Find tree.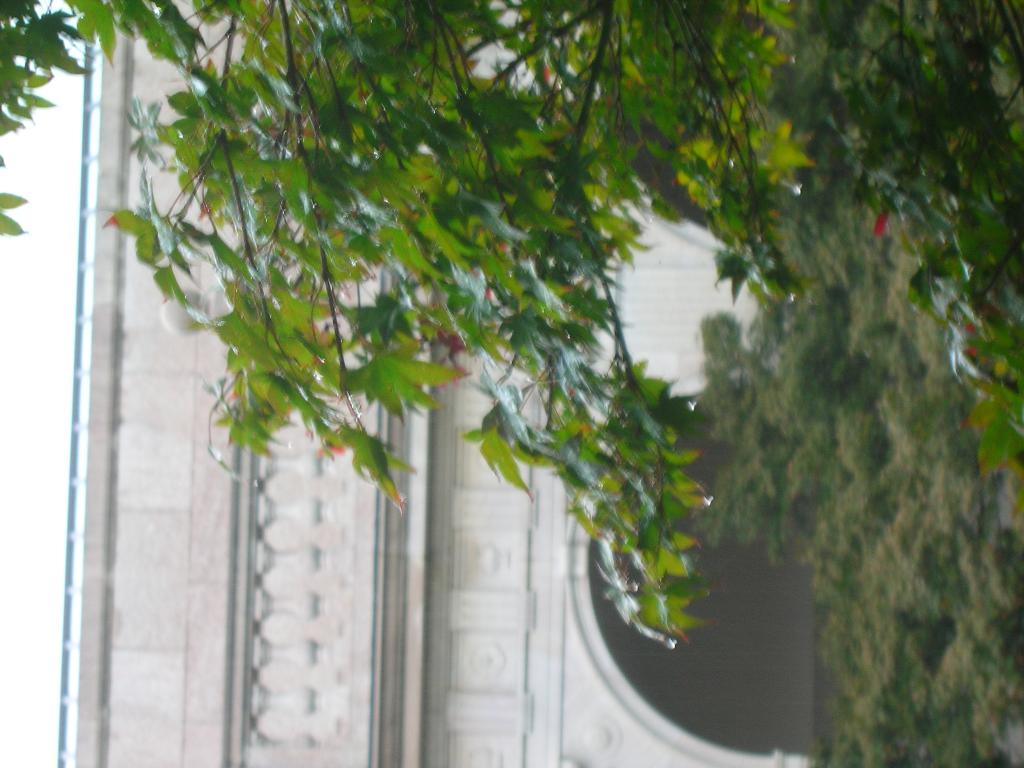
{"left": 2, "top": 6, "right": 1023, "bottom": 646}.
